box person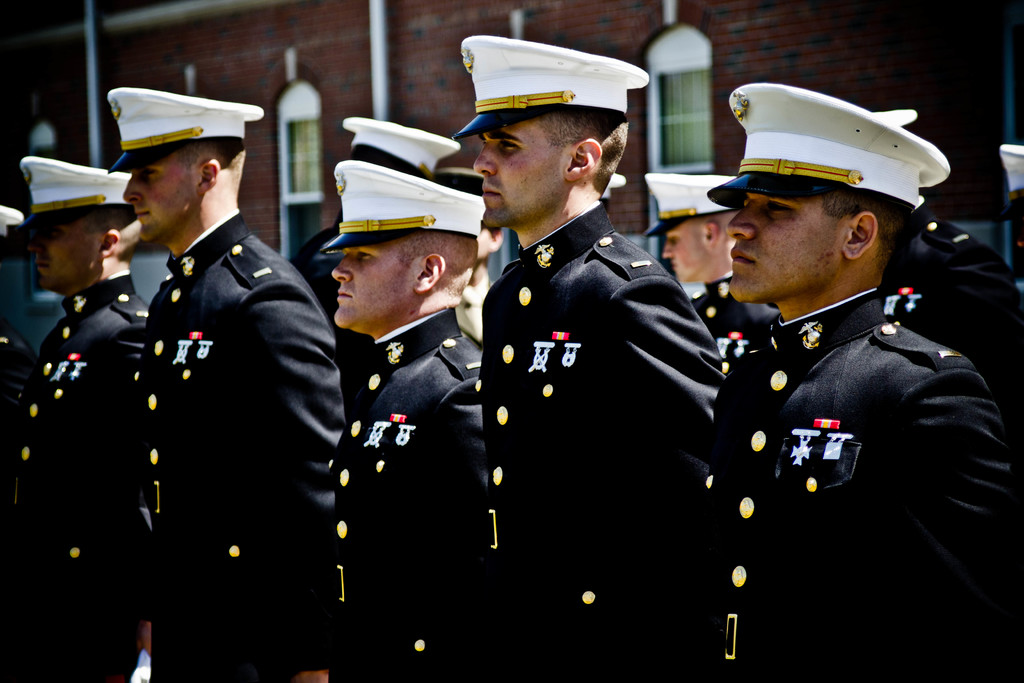
bbox=(1, 149, 154, 682)
